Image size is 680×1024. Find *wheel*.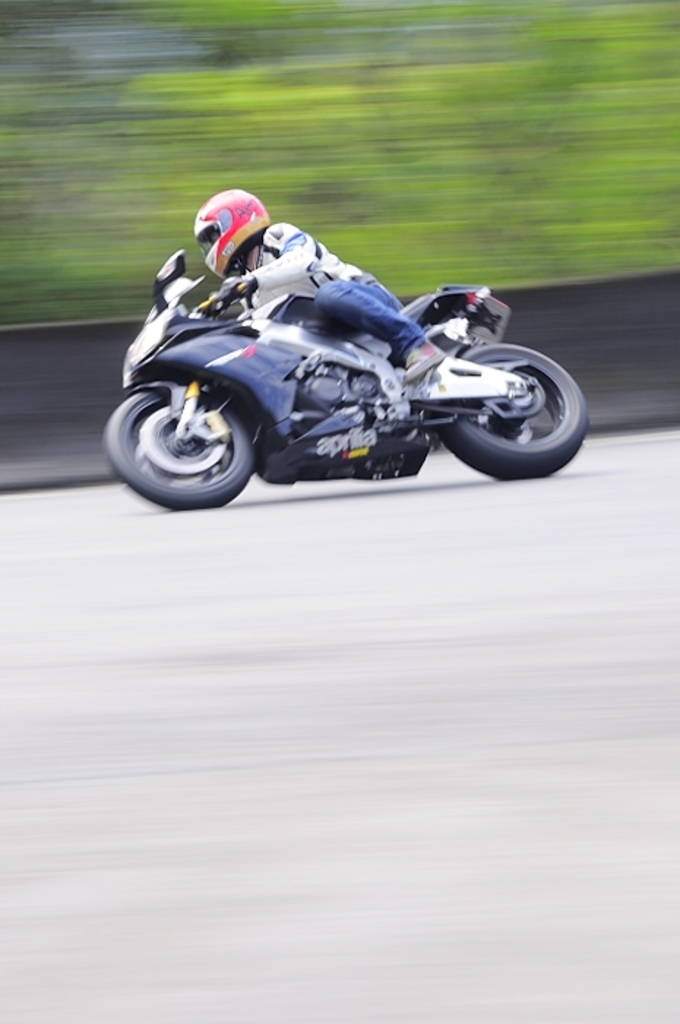
(108, 391, 259, 508).
